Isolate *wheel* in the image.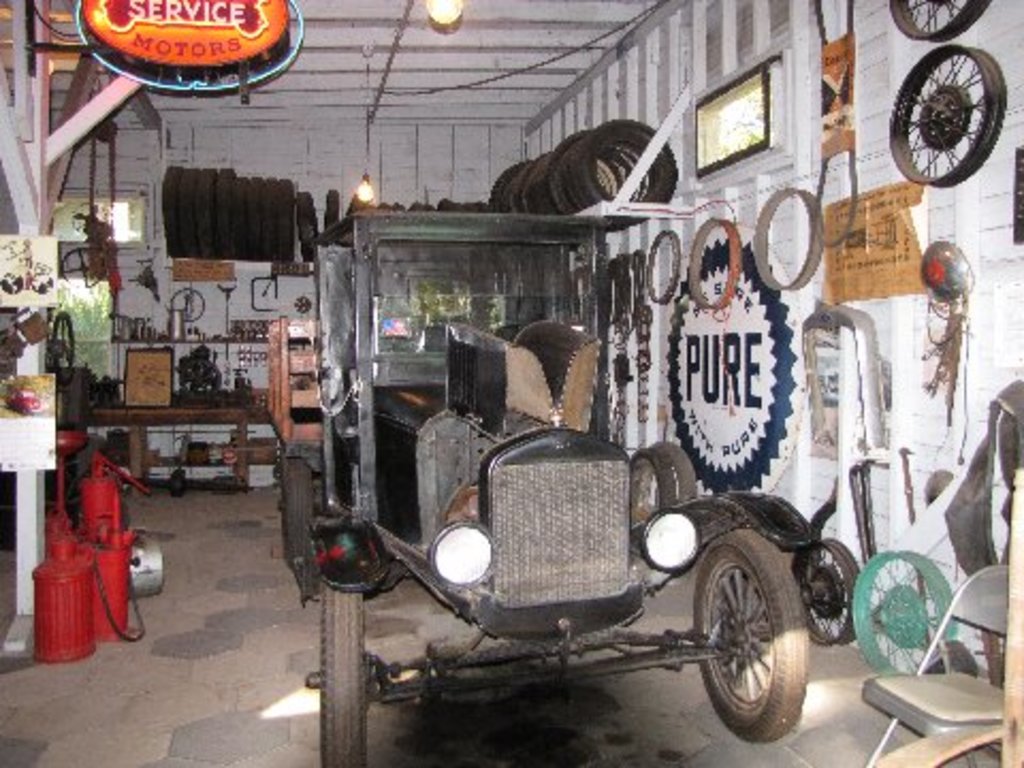
Isolated region: Rect(753, 188, 823, 290).
